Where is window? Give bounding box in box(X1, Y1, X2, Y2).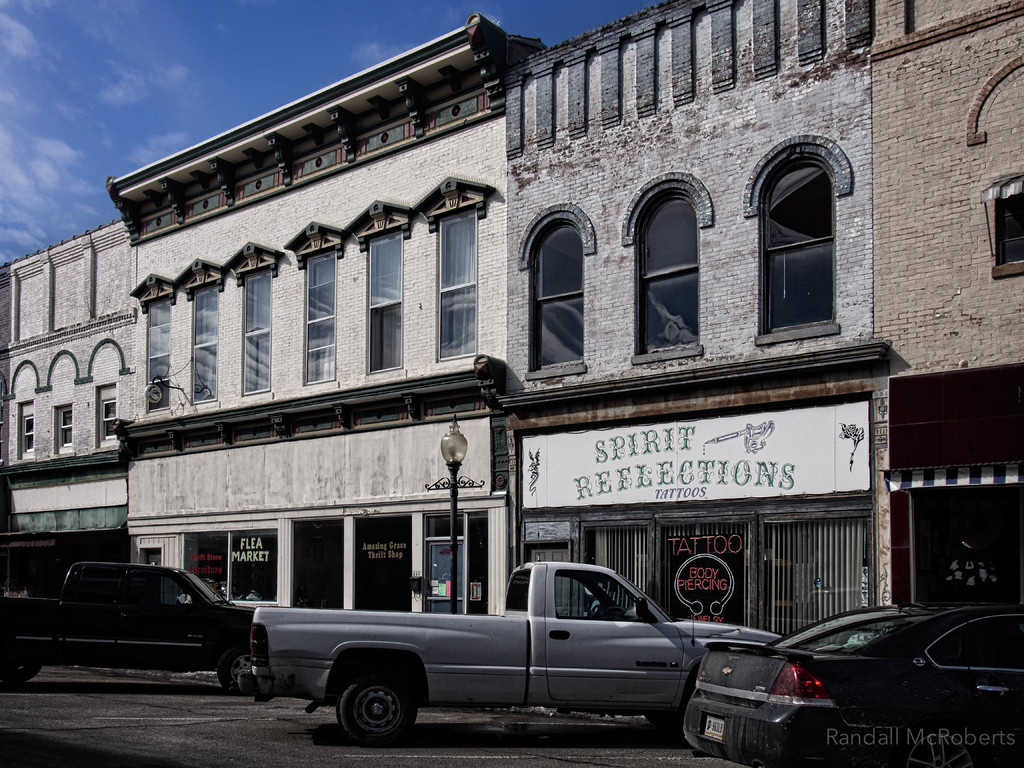
box(522, 217, 592, 374).
